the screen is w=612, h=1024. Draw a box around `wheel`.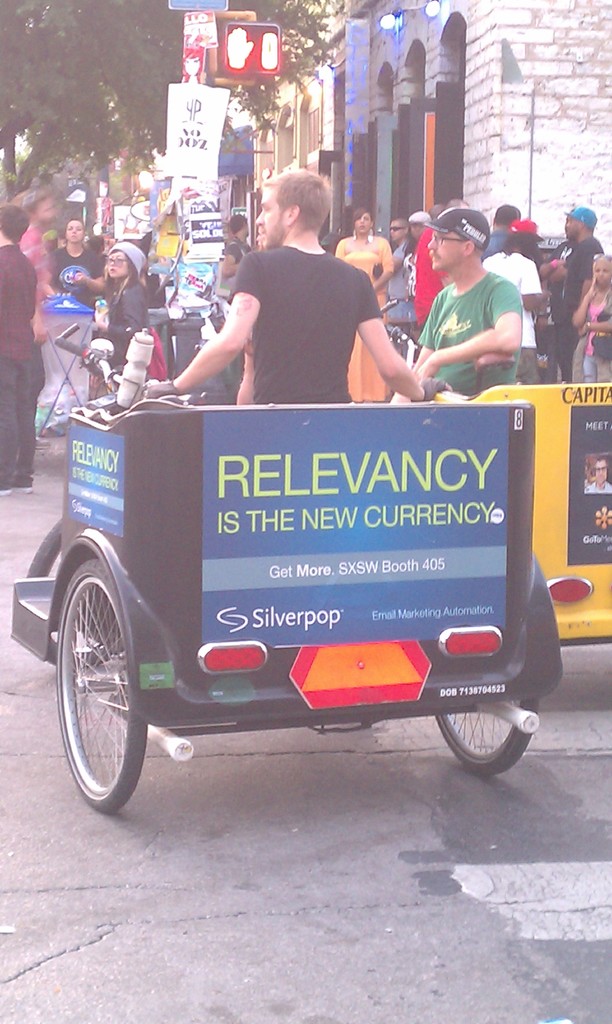
region(430, 696, 538, 774).
